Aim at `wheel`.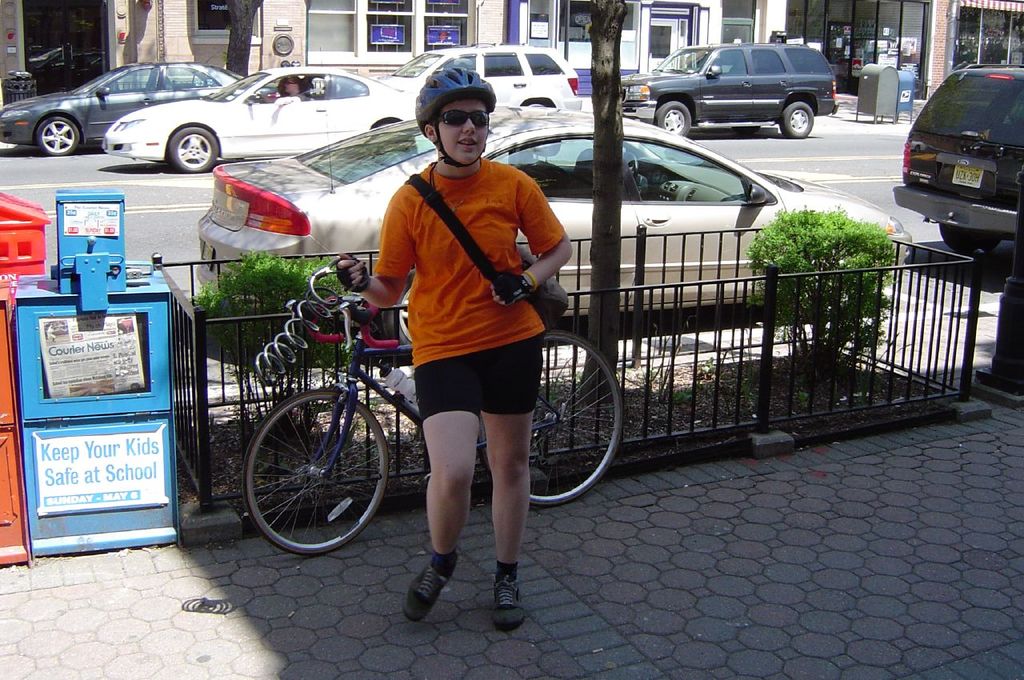
Aimed at region(35, 120, 80, 154).
